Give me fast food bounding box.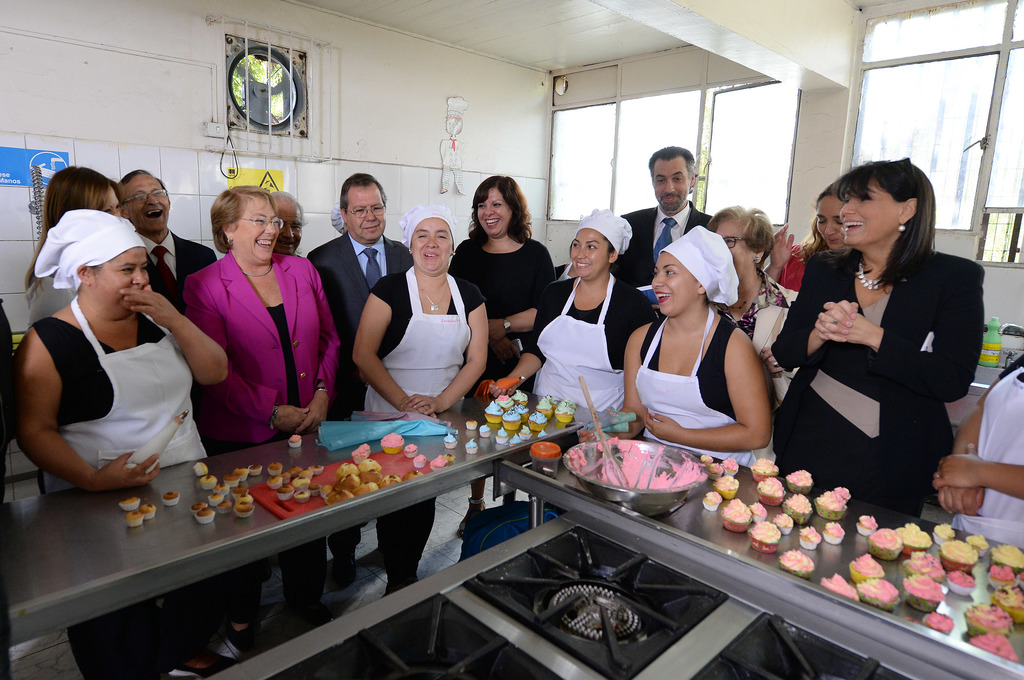
bbox=(407, 469, 420, 481).
